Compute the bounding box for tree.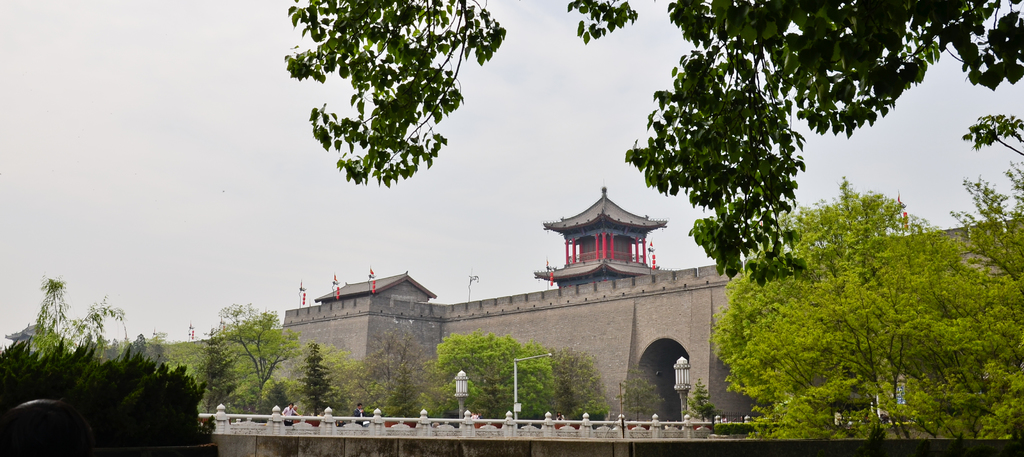
[x1=29, y1=273, x2=137, y2=370].
